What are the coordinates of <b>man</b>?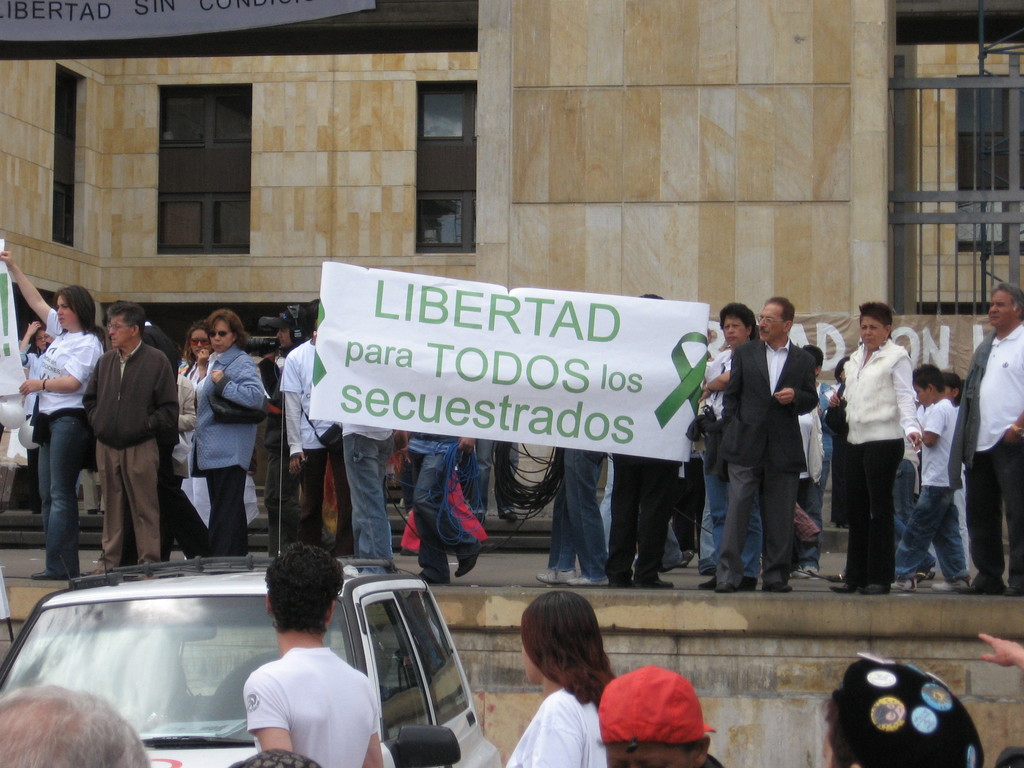
241 542 385 767.
